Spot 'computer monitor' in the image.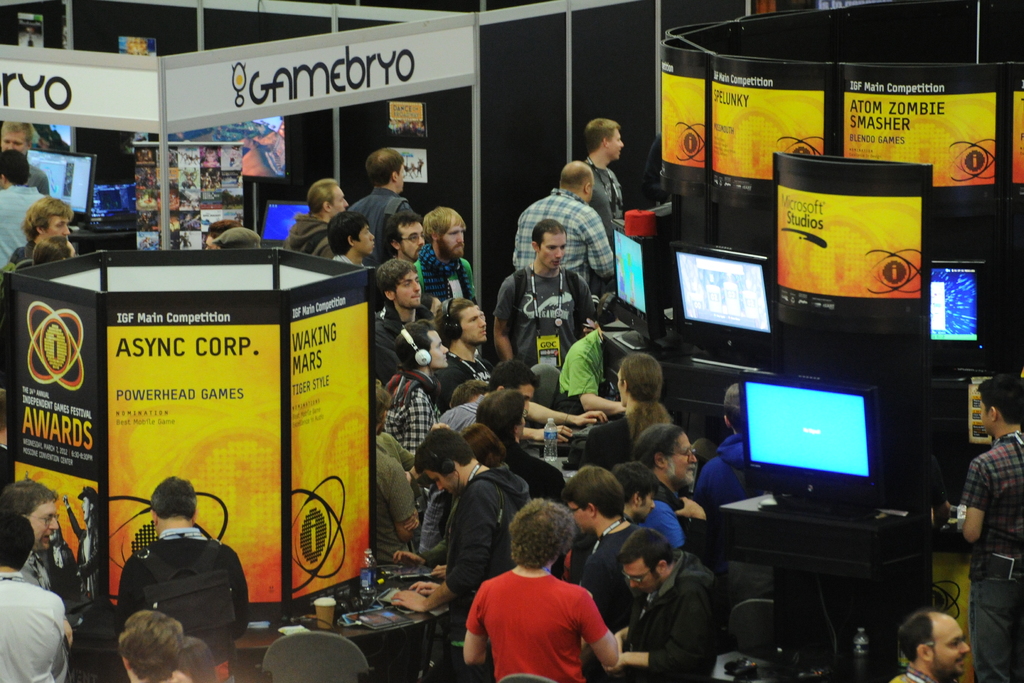
'computer monitor' found at BBox(257, 188, 315, 251).
